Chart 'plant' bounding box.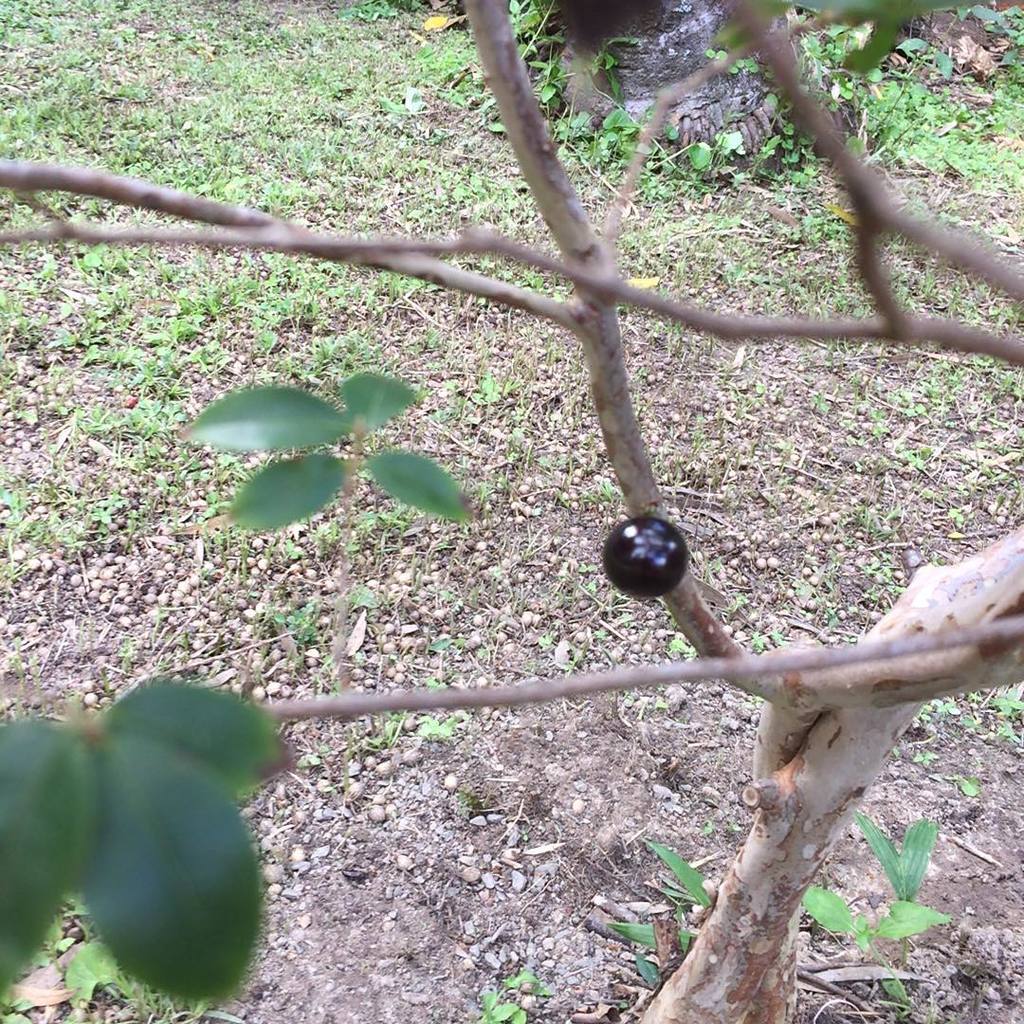
Charted: left=425, top=669, right=460, bottom=691.
